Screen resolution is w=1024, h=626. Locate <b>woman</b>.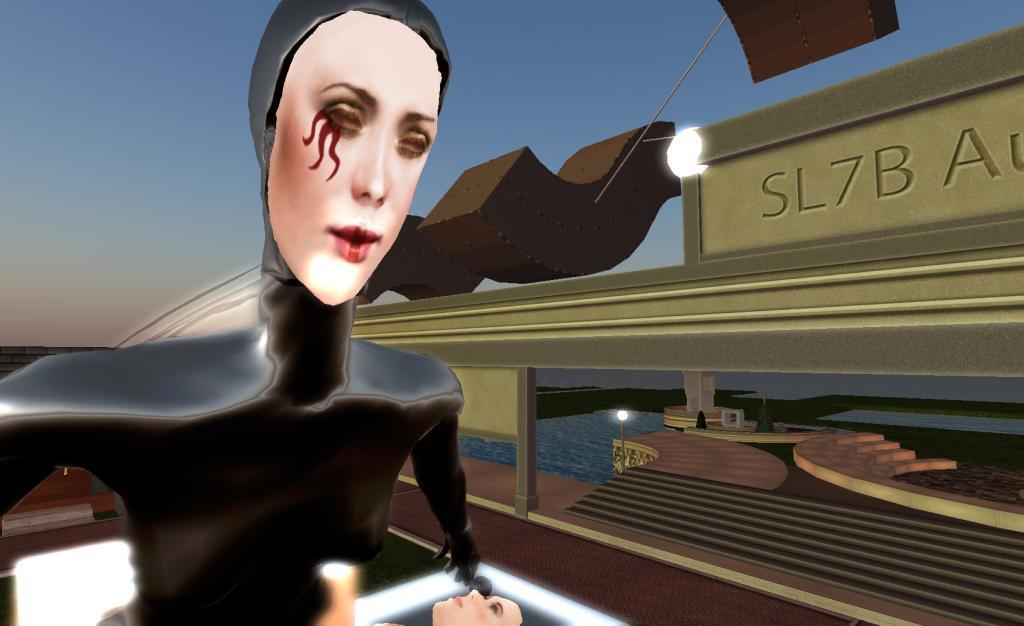
bbox=(0, 0, 481, 625).
